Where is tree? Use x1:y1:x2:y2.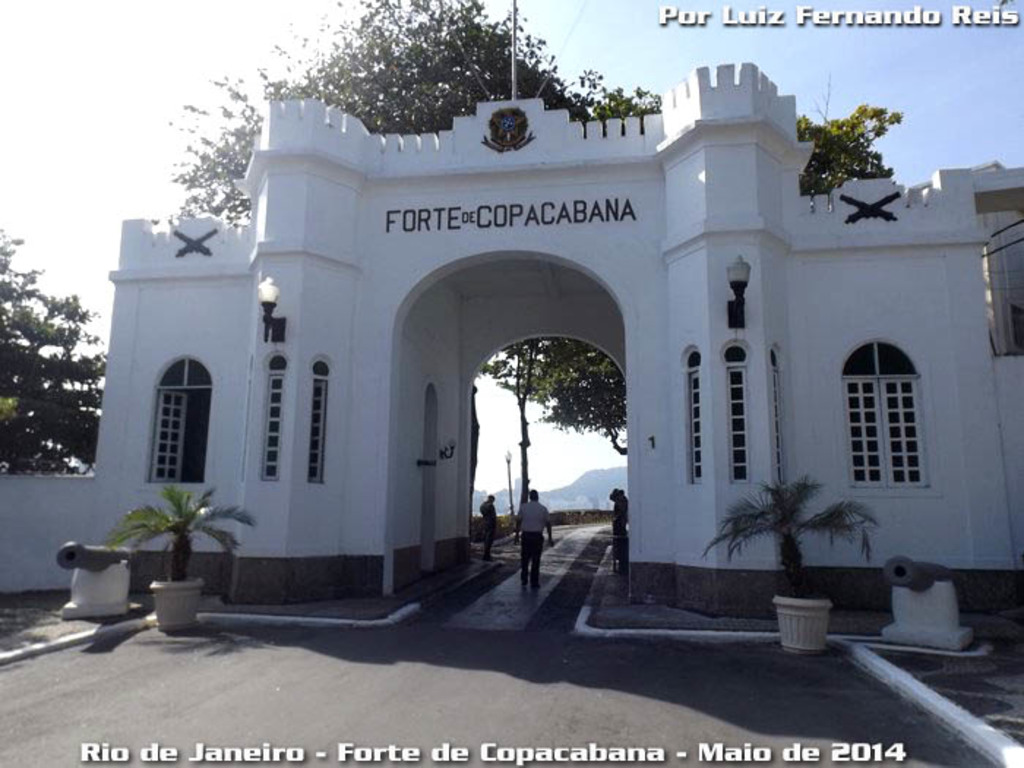
0:234:114:475.
